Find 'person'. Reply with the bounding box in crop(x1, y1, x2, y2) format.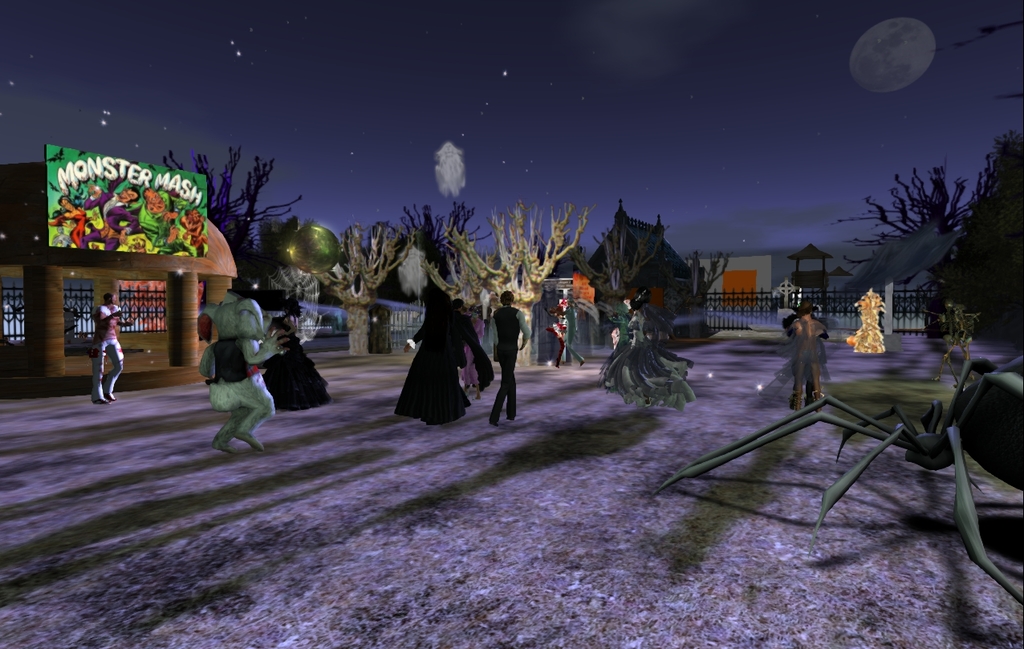
crop(489, 290, 531, 424).
